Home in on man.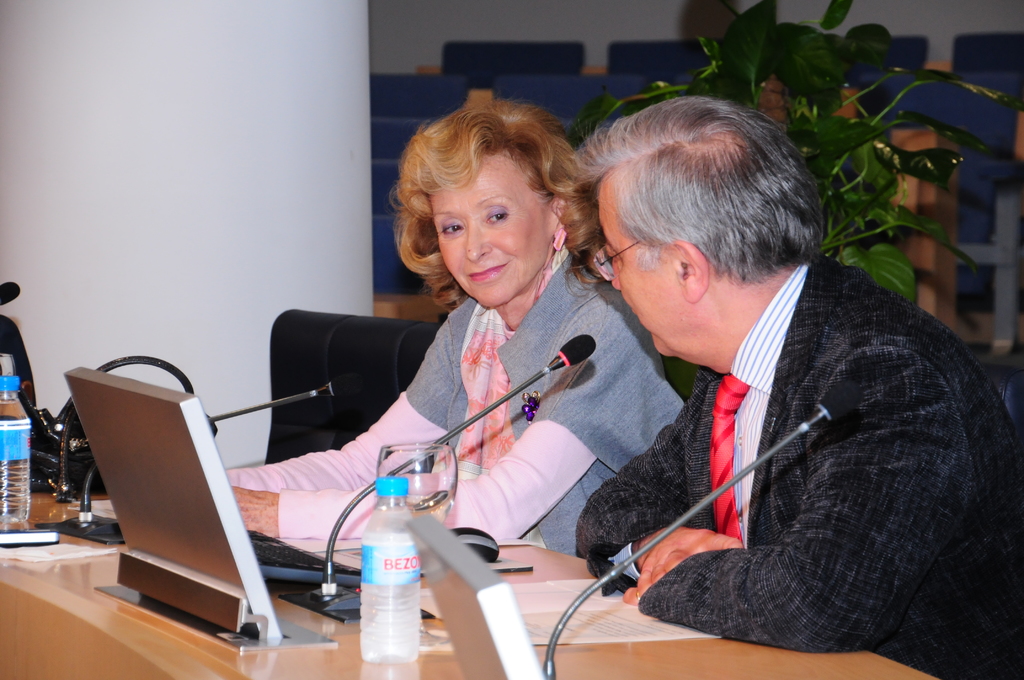
Homed in at locate(502, 95, 987, 653).
